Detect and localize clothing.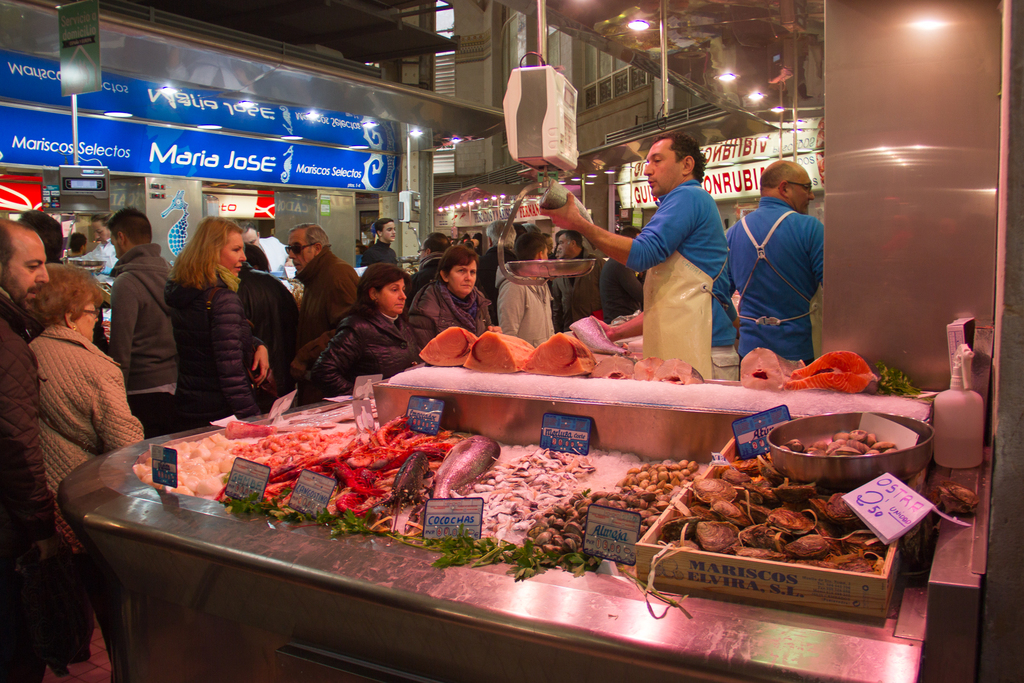
Localized at 296/244/354/358.
